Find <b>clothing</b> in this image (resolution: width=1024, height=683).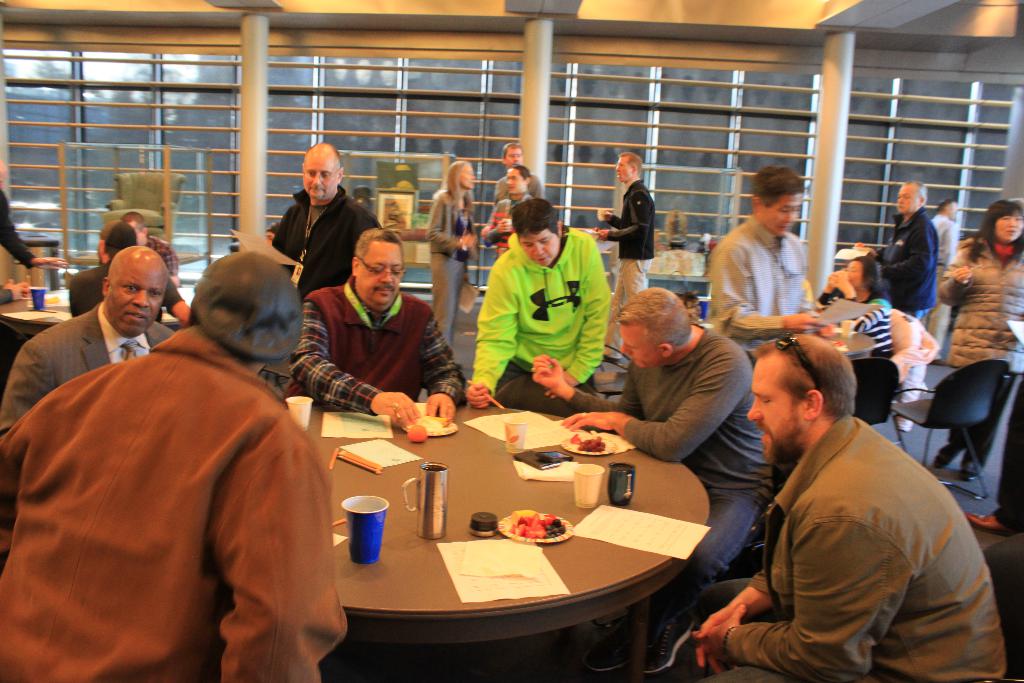
left=141, top=236, right=179, bottom=269.
